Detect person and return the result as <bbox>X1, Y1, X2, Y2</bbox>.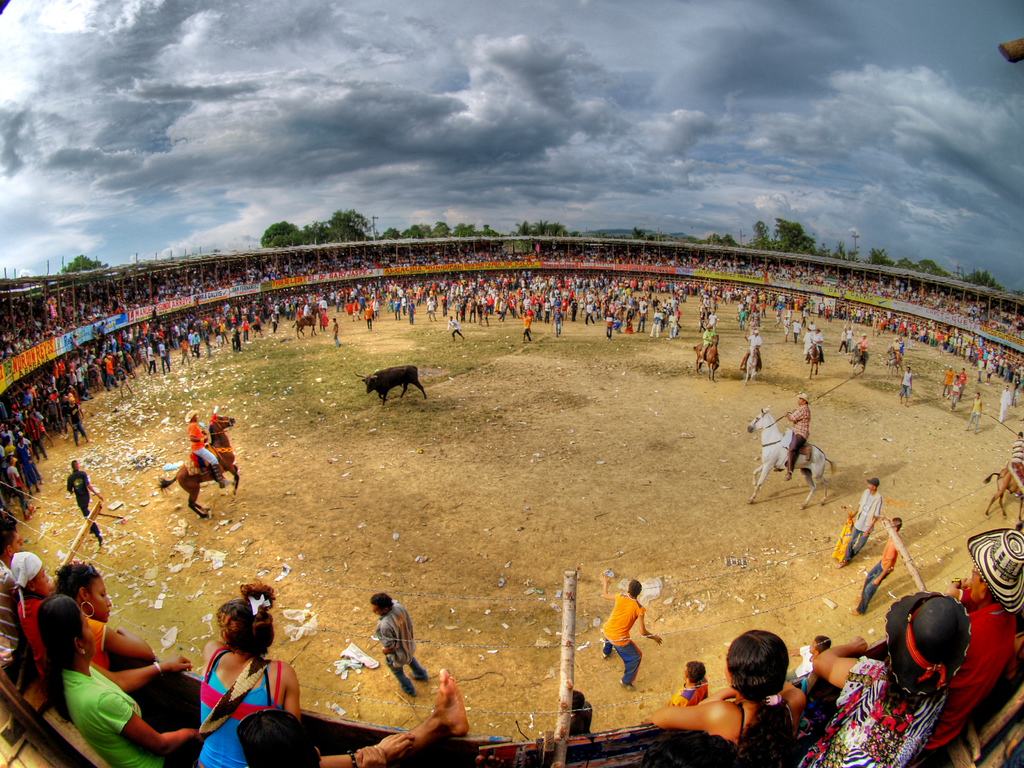
<bbox>193, 580, 307, 764</bbox>.
